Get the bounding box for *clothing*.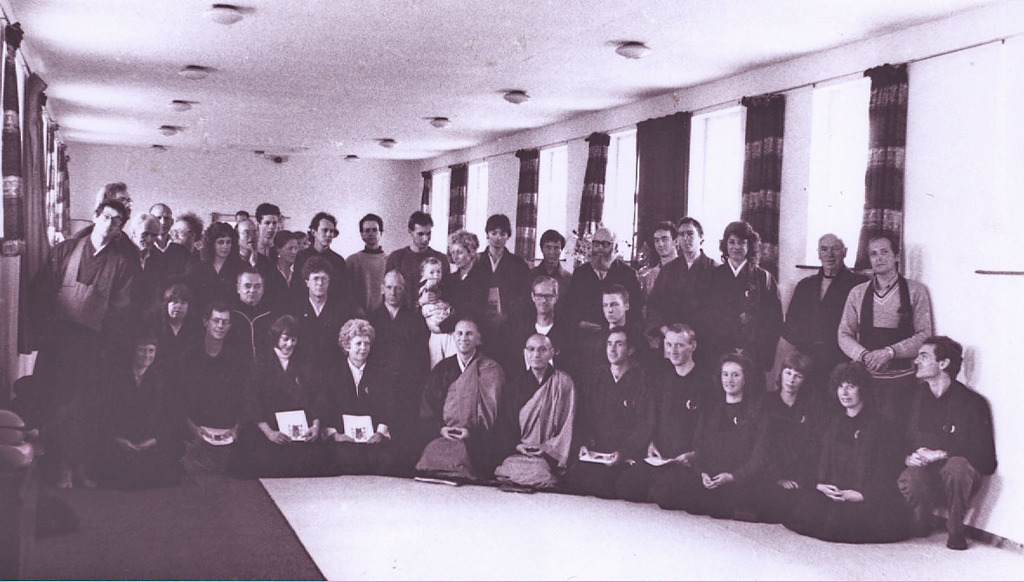
<bbox>529, 254, 585, 314</bbox>.
